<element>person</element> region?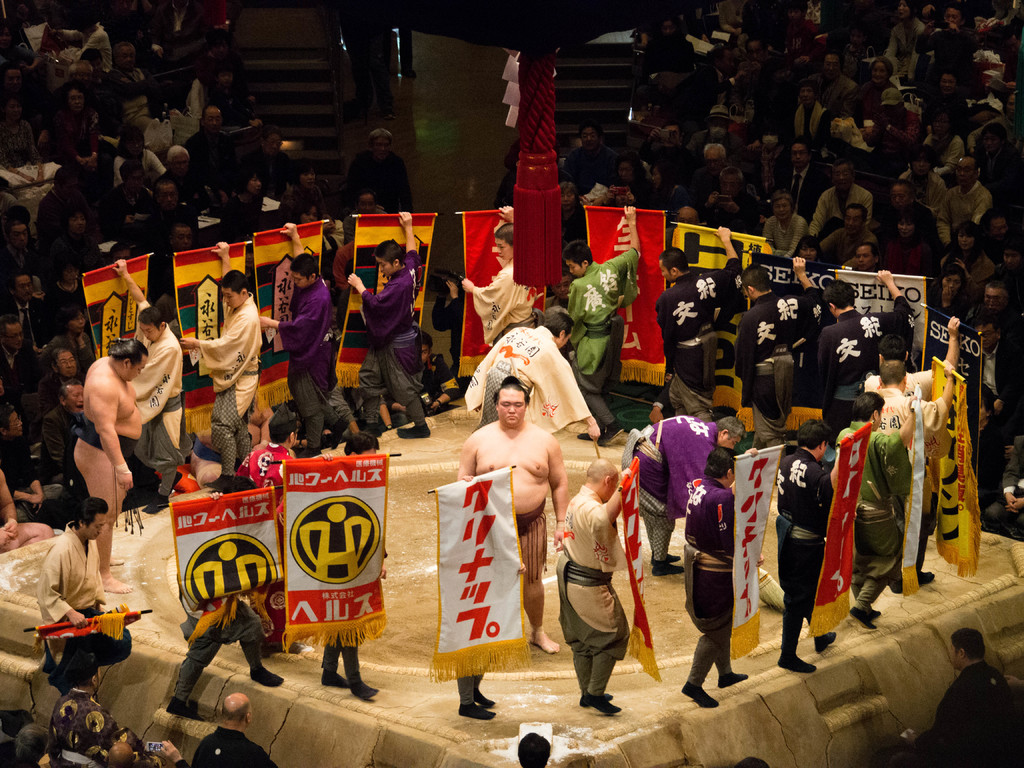
box=[516, 729, 557, 767]
